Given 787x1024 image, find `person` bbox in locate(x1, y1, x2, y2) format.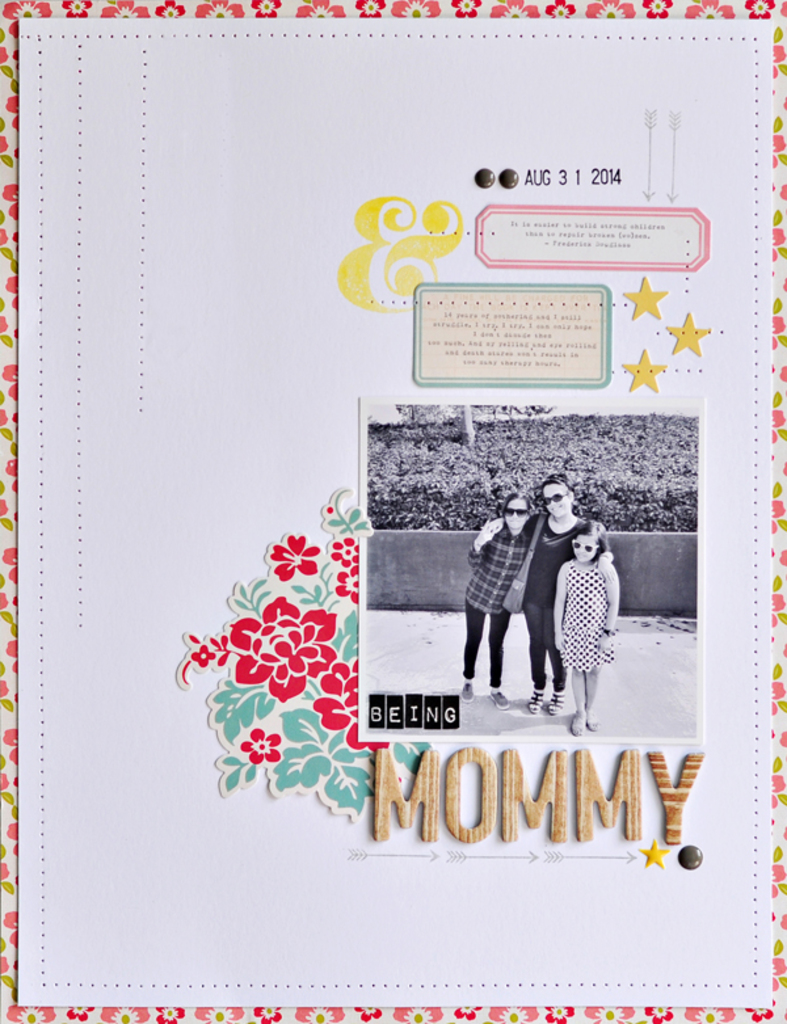
locate(449, 484, 538, 712).
